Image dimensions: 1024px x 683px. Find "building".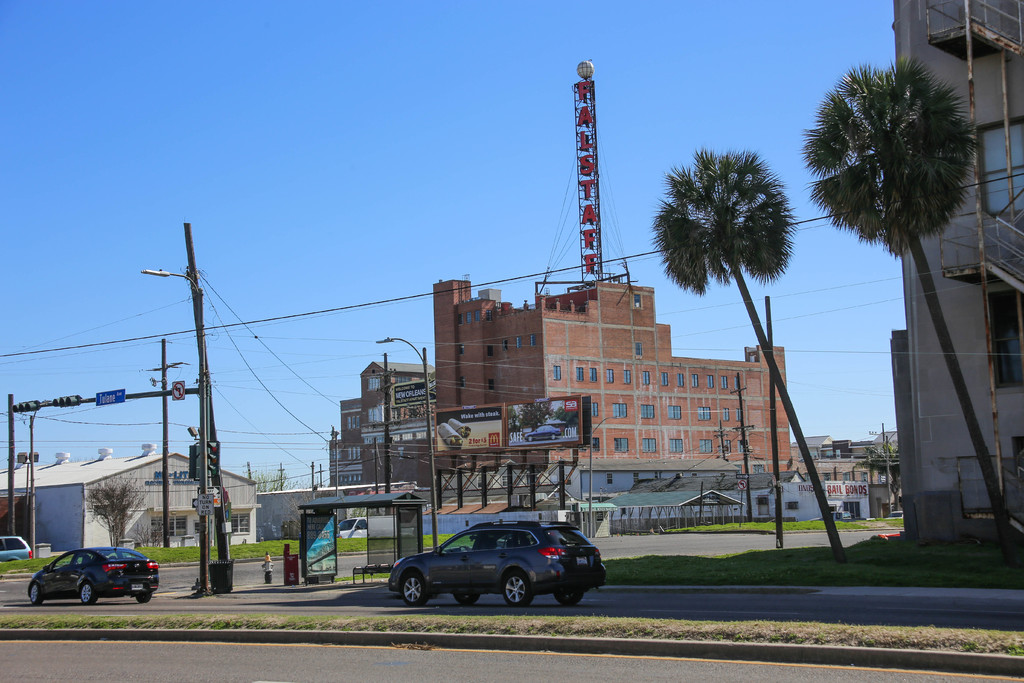
box(325, 273, 796, 491).
